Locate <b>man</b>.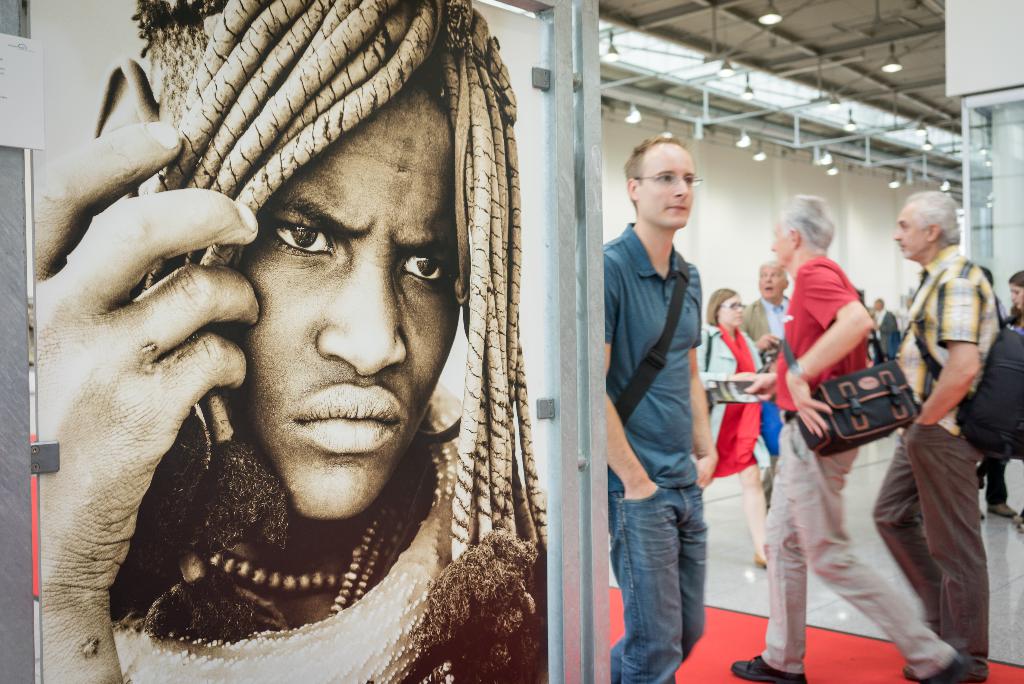
Bounding box: crop(744, 263, 795, 510).
